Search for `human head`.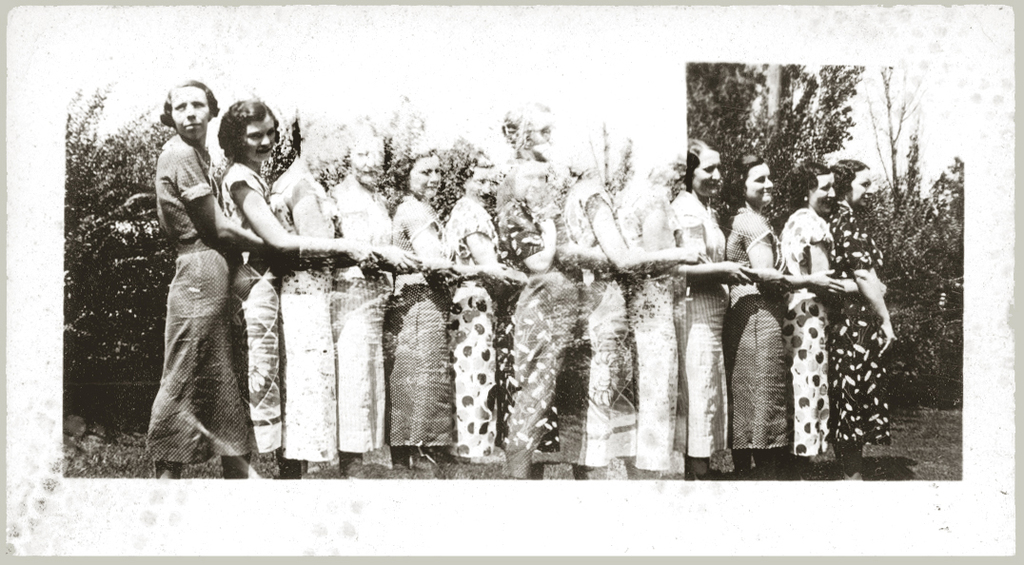
Found at [left=503, top=146, right=546, bottom=203].
